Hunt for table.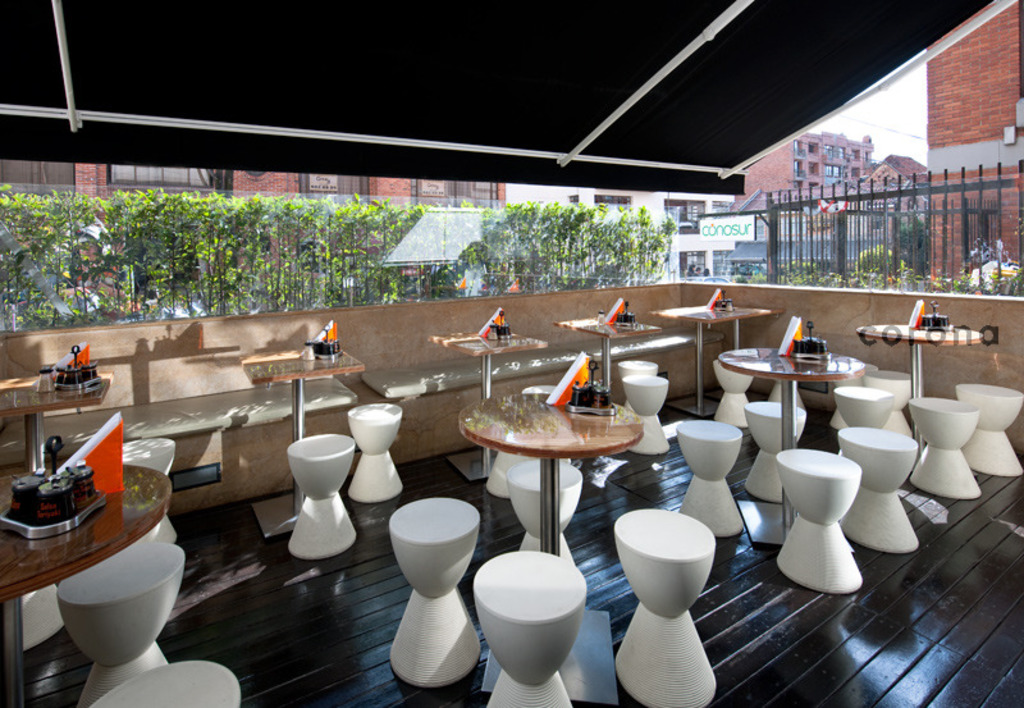
Hunted down at [0,429,173,705].
